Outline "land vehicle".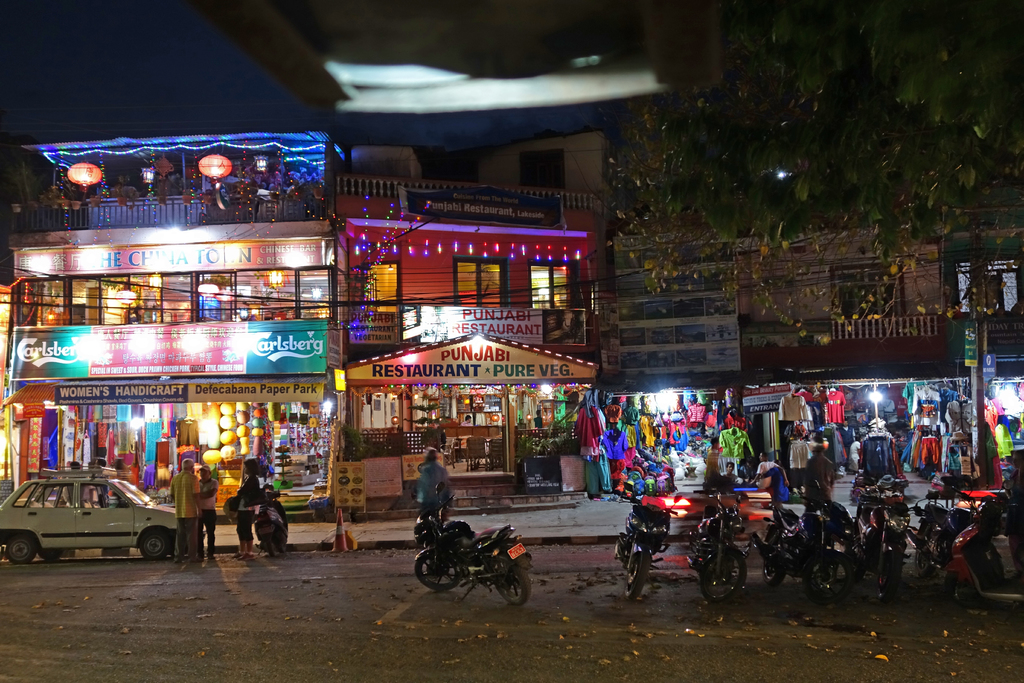
Outline: 0,470,184,565.
